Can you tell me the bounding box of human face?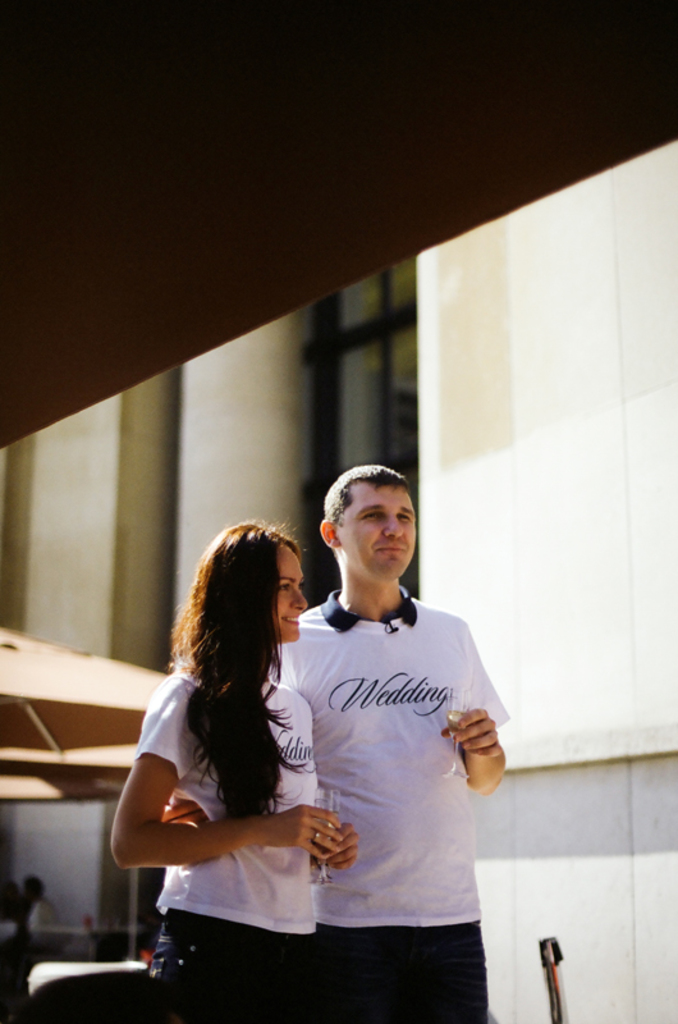
locate(278, 547, 307, 643).
